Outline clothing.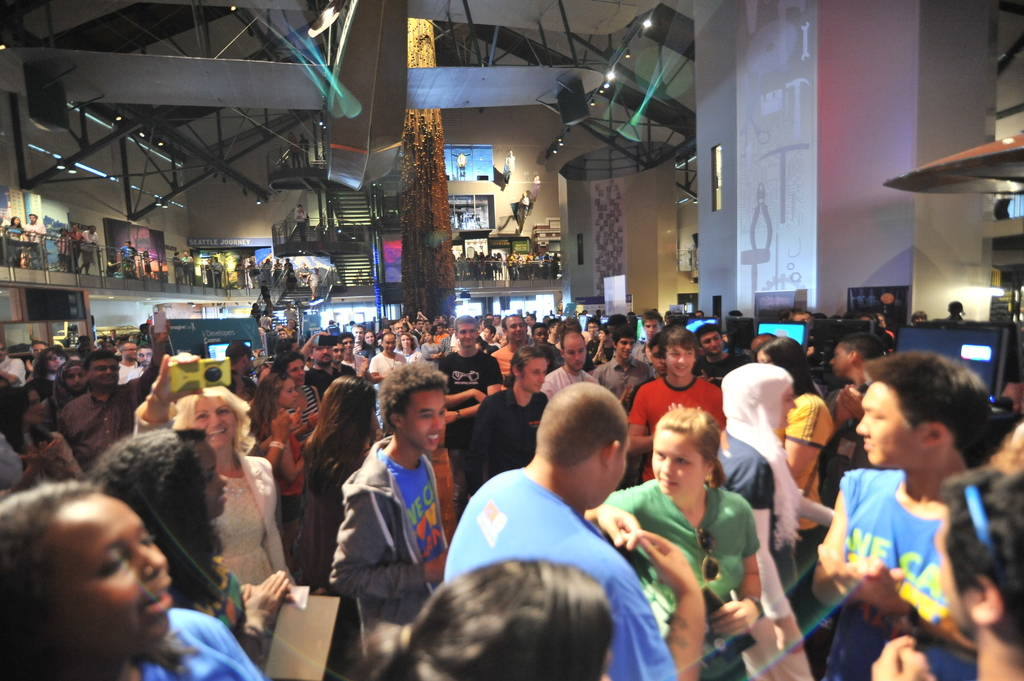
Outline: [554, 344, 563, 355].
